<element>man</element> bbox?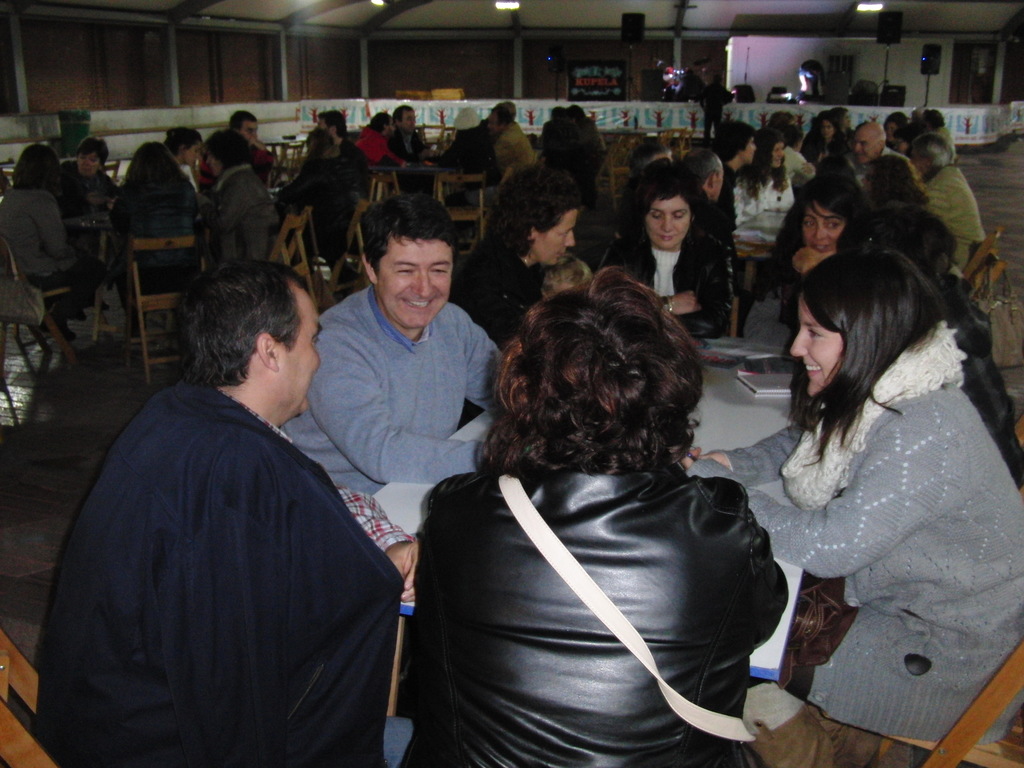
left=836, top=119, right=920, bottom=179
